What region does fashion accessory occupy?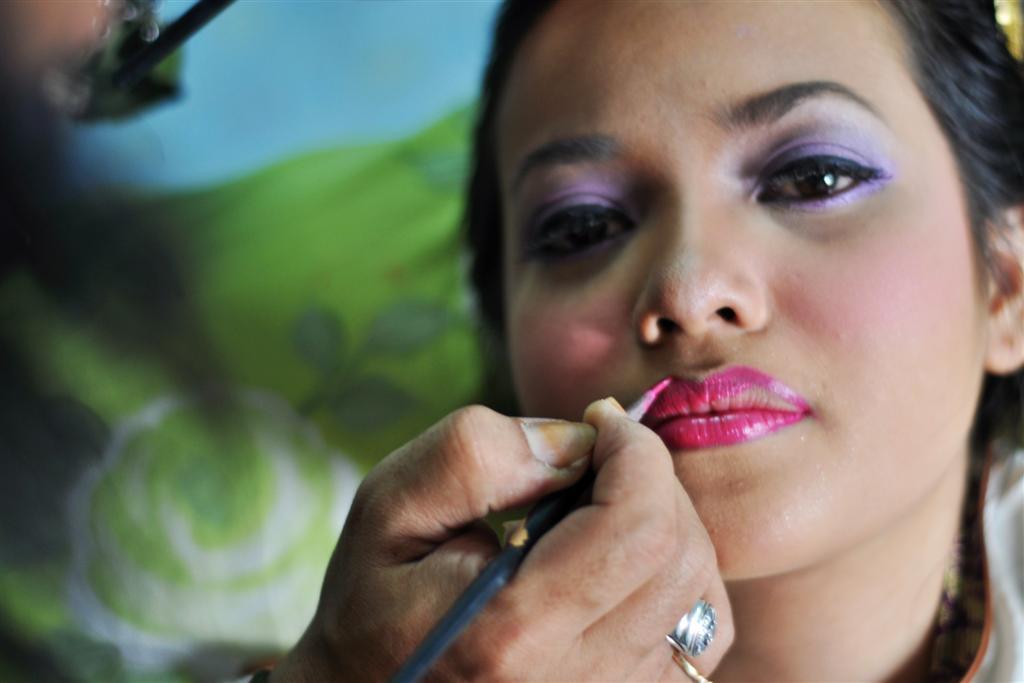
(left=670, top=651, right=714, bottom=682).
